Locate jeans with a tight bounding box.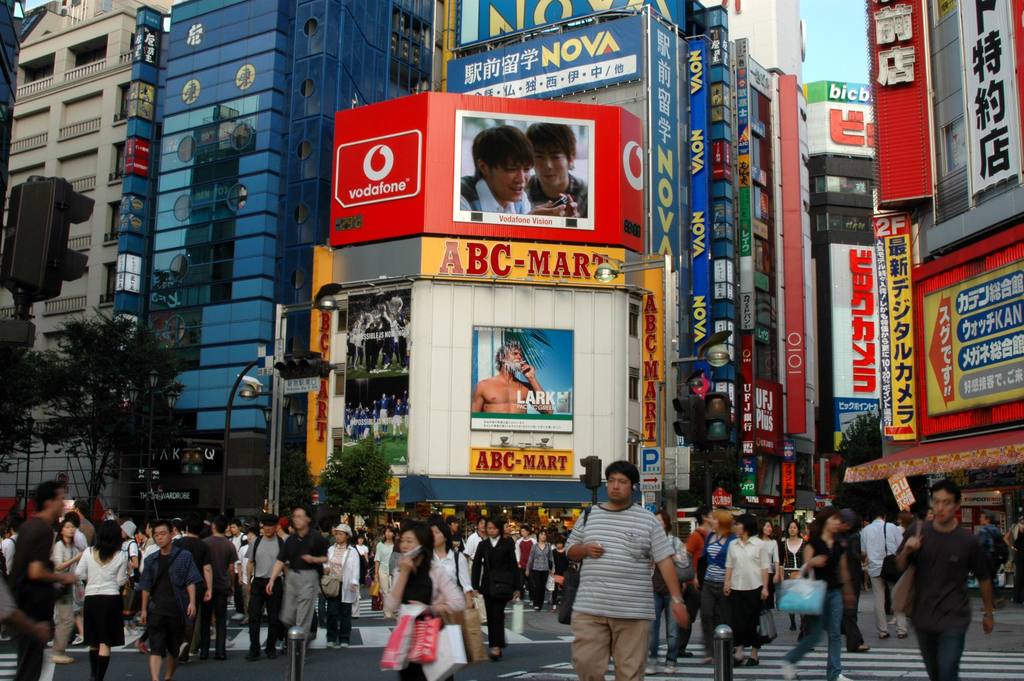
{"left": 327, "top": 595, "right": 352, "bottom": 646}.
